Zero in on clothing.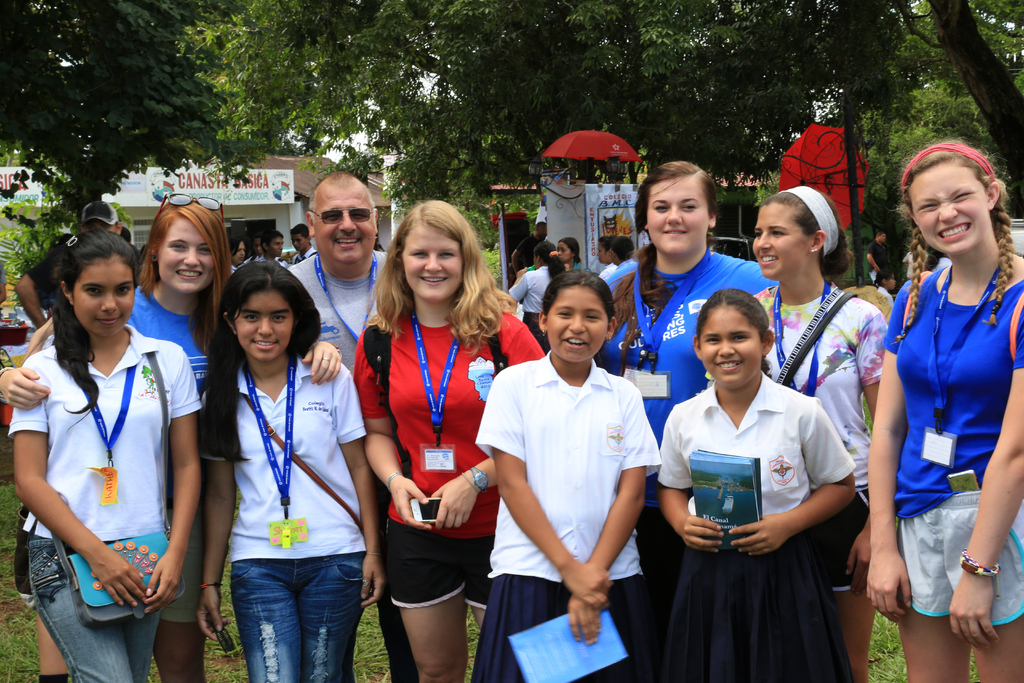
Zeroed in: [left=483, top=356, right=658, bottom=682].
